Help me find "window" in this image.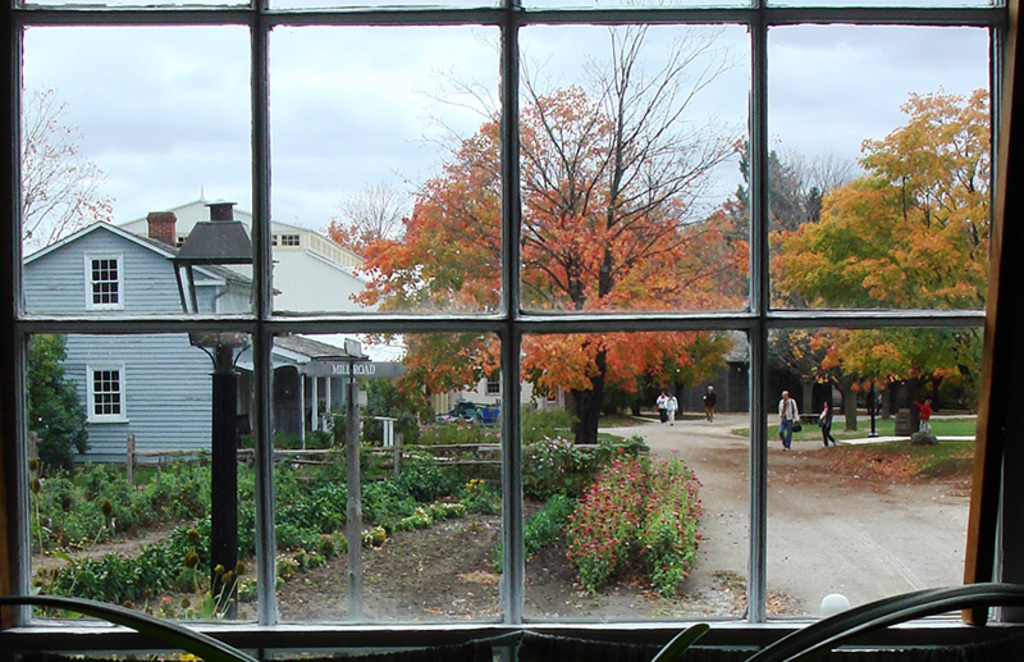
Found it: BBox(87, 250, 129, 310).
